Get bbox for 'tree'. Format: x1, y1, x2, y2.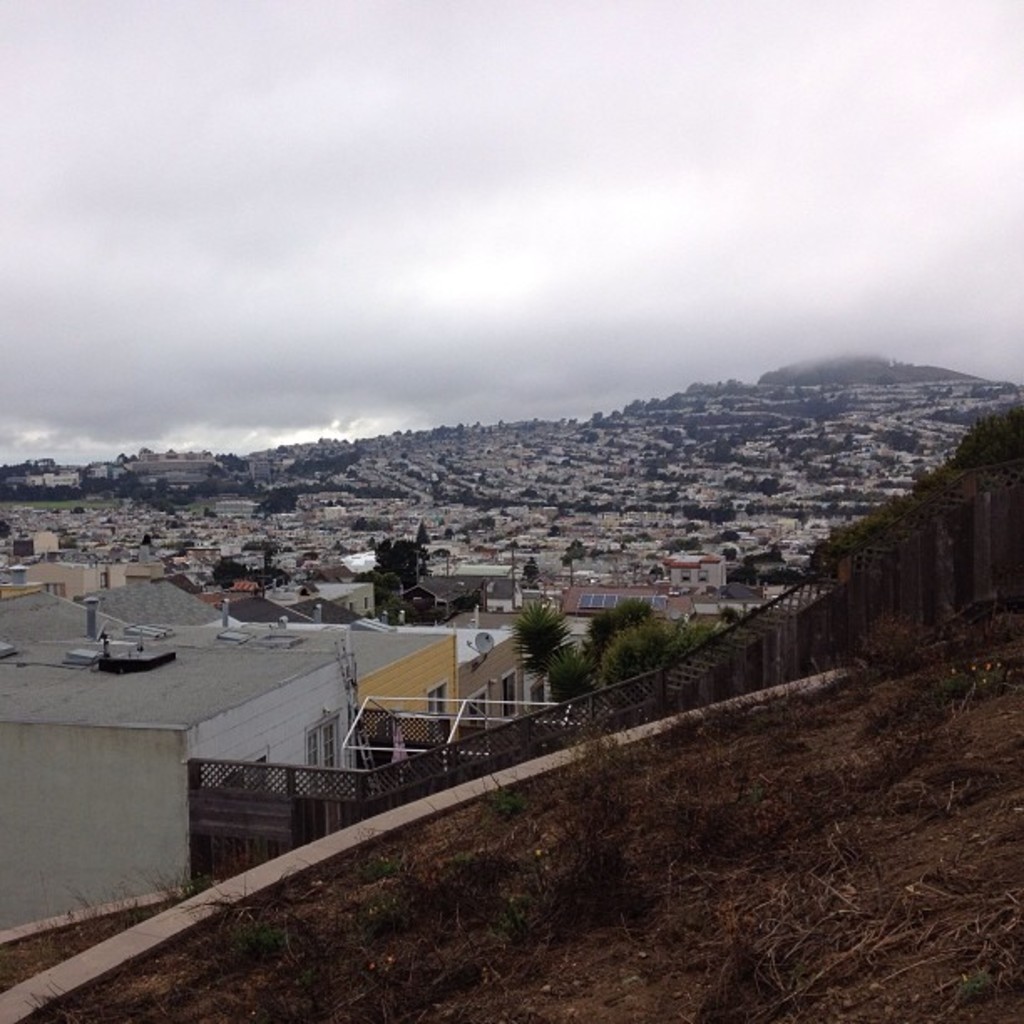
629, 395, 656, 413.
